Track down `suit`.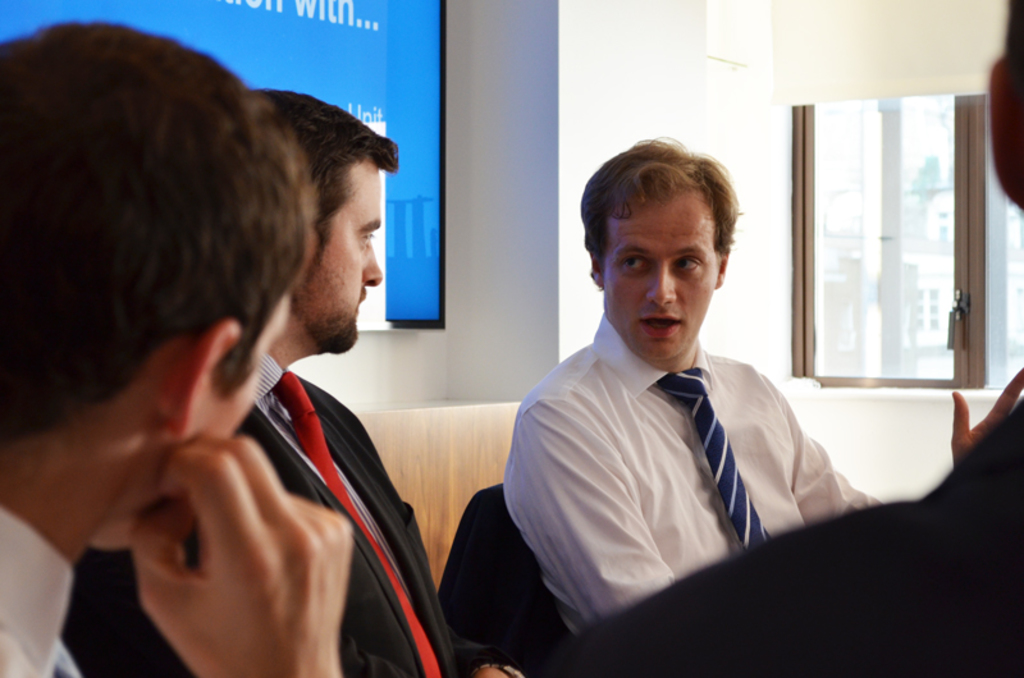
Tracked to 59,352,516,677.
